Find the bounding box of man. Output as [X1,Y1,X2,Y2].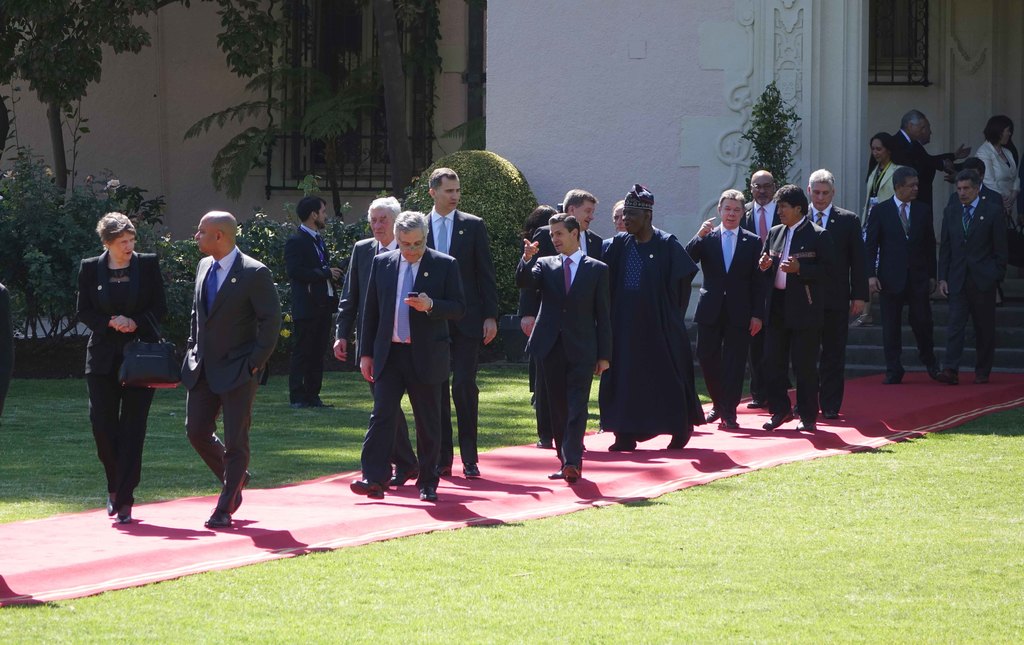
[420,164,499,480].
